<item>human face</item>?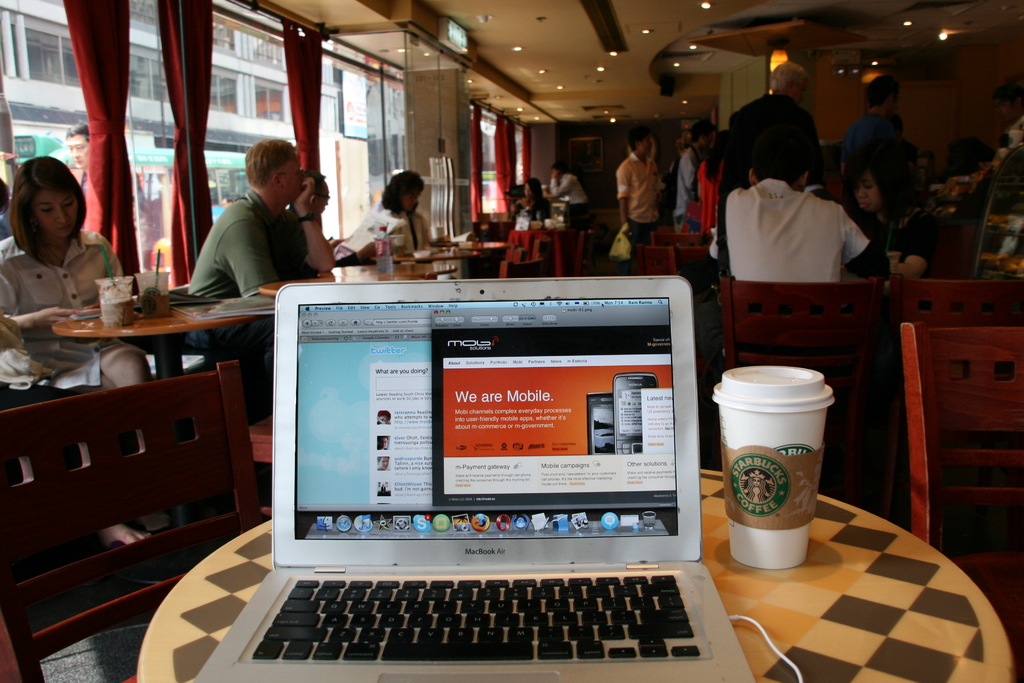
35,183,86,243
